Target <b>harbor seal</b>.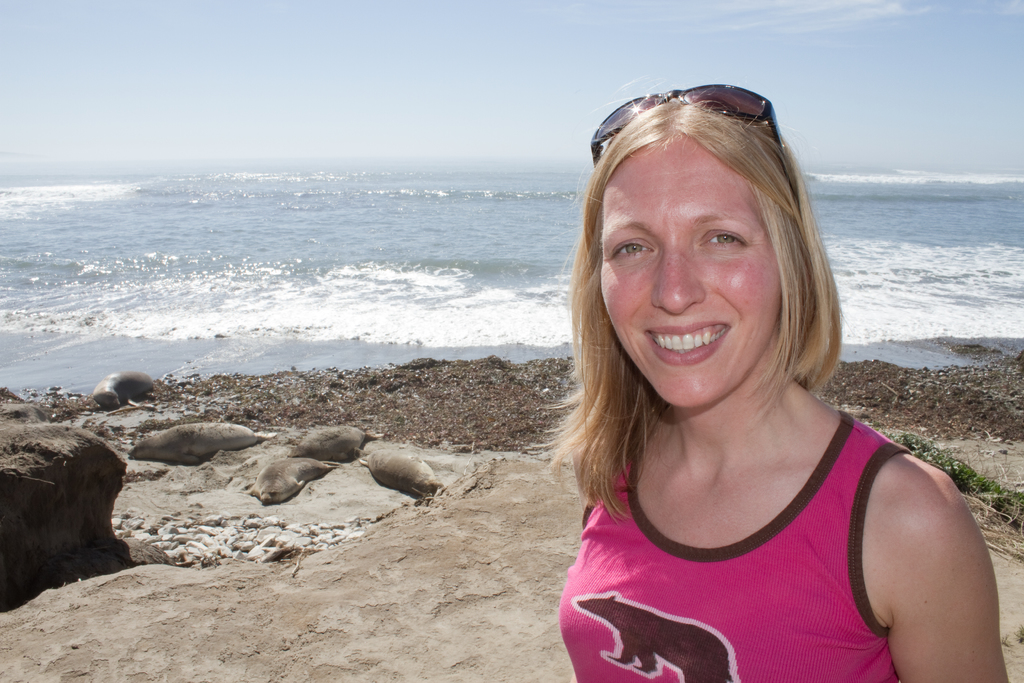
Target region: {"left": 358, "top": 447, "right": 444, "bottom": 499}.
